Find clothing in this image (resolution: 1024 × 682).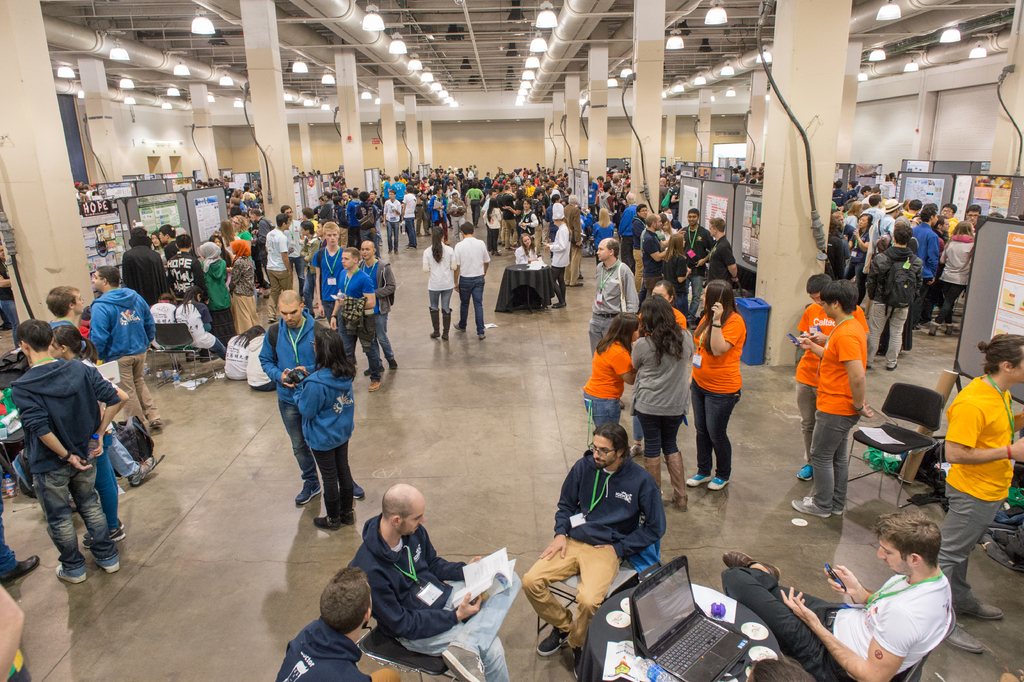
(left=596, top=220, right=632, bottom=244).
